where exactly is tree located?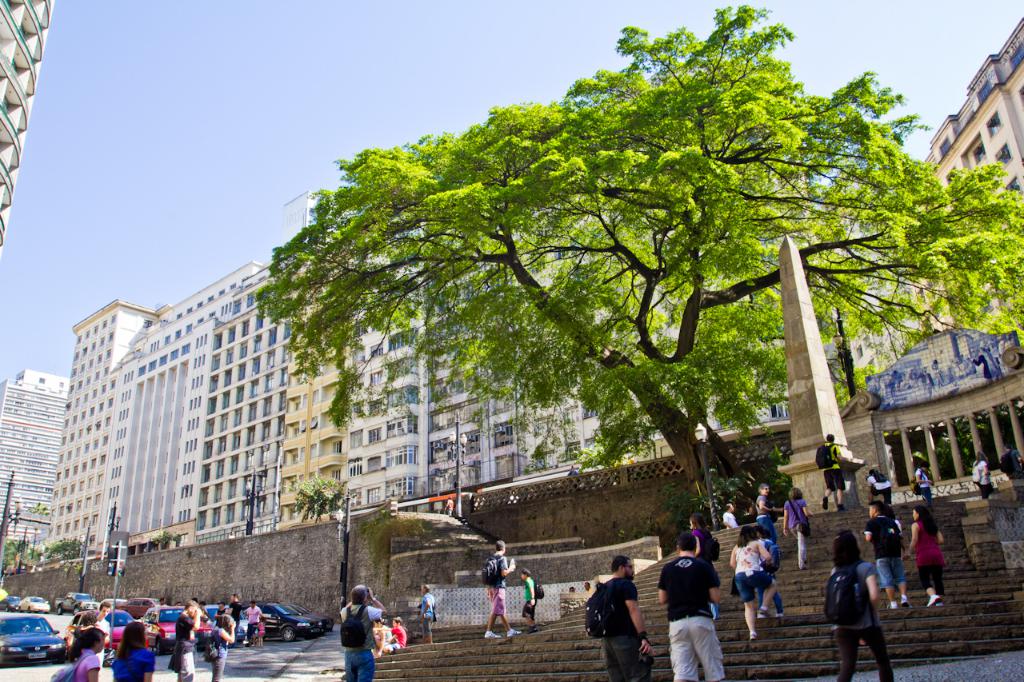
Its bounding box is (left=258, top=7, right=1022, bottom=501).
